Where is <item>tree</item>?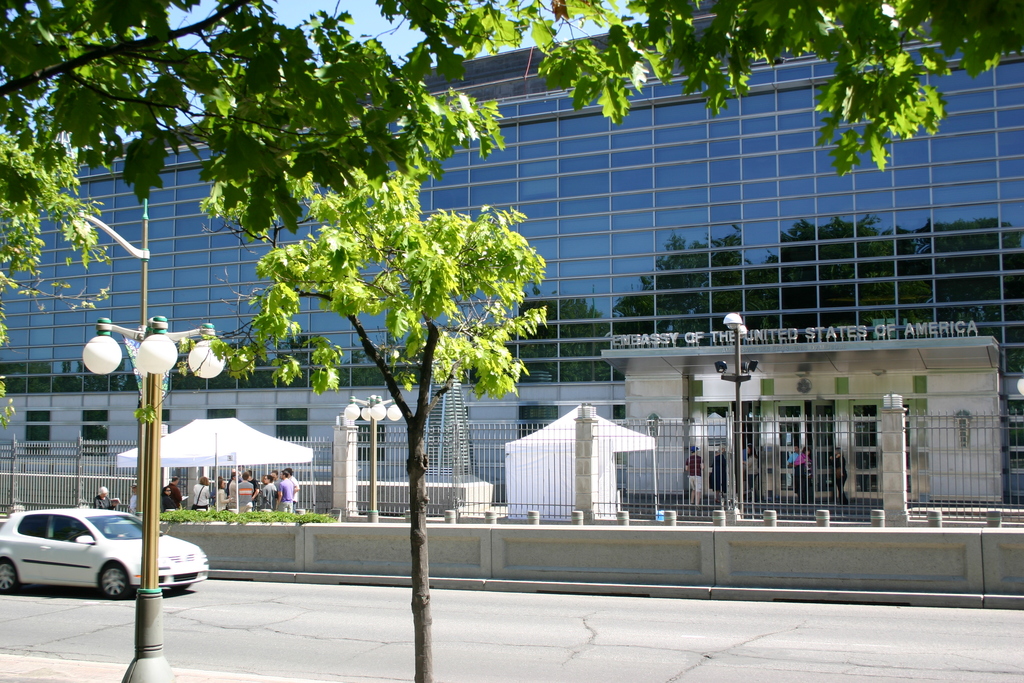
1,0,1023,243.
